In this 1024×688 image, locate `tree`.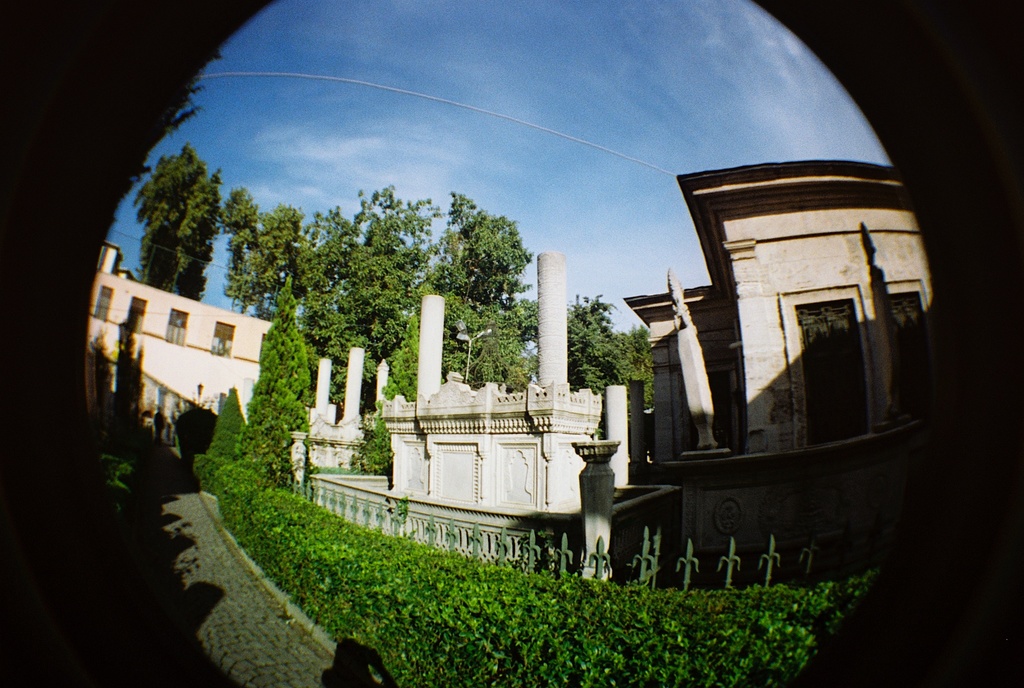
Bounding box: region(406, 187, 513, 390).
